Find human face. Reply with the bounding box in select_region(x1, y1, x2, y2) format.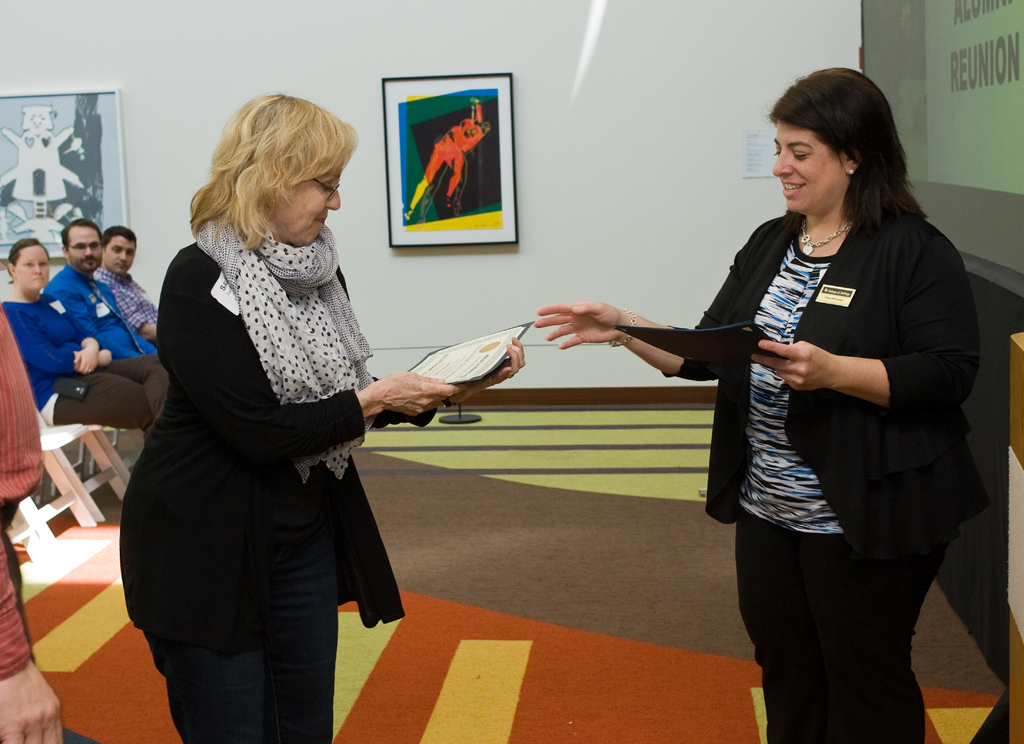
select_region(772, 115, 851, 213).
